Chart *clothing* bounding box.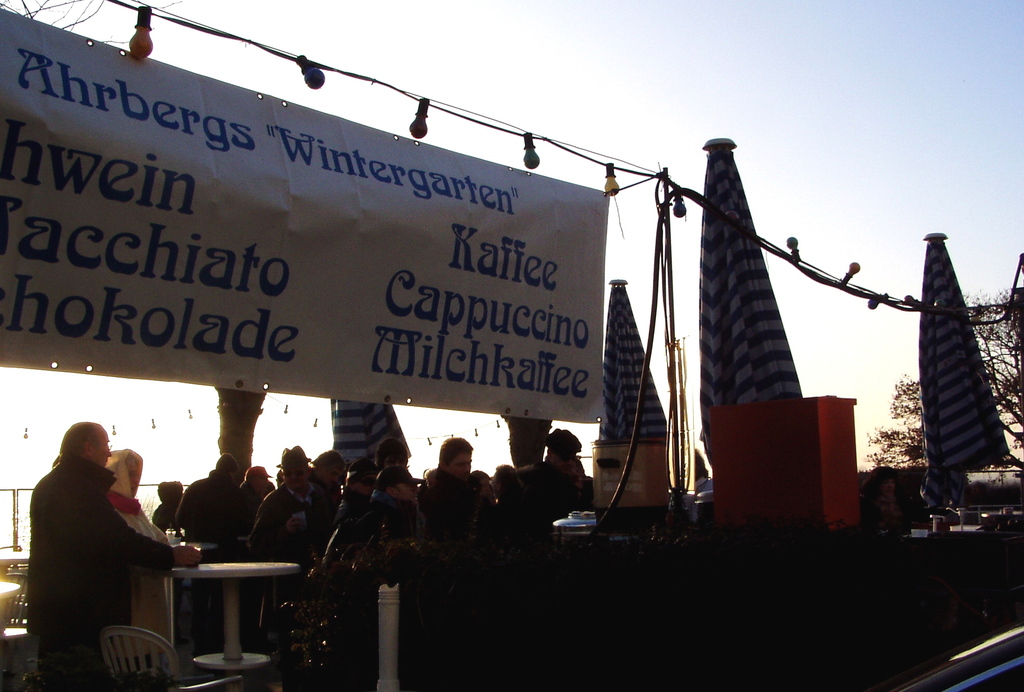
Charted: bbox=[19, 427, 167, 662].
